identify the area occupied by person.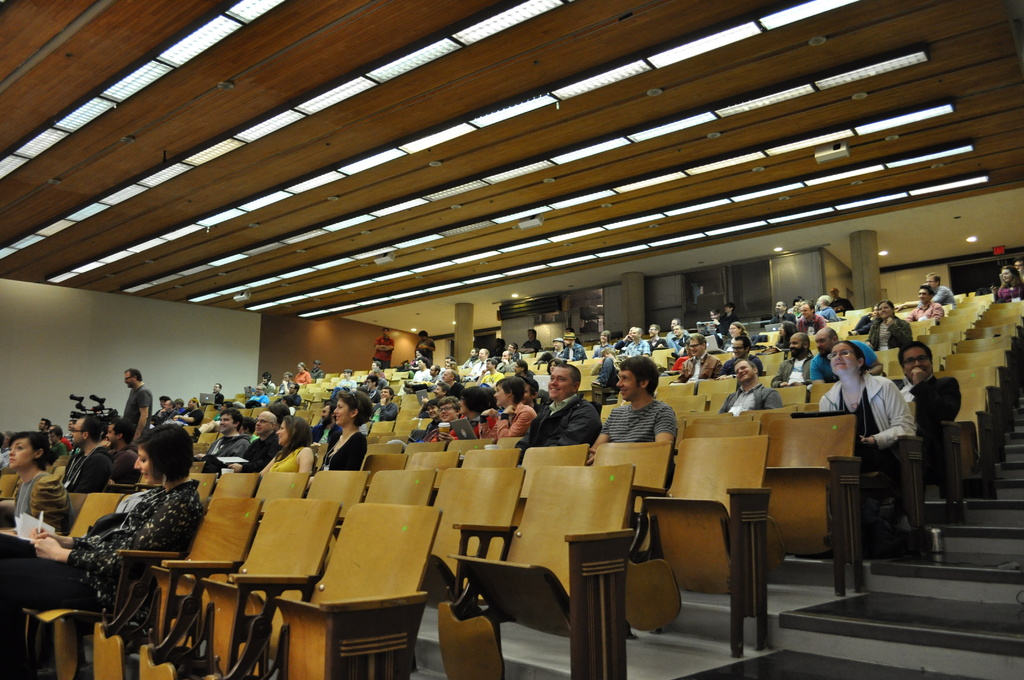
Area: [772, 301, 797, 321].
